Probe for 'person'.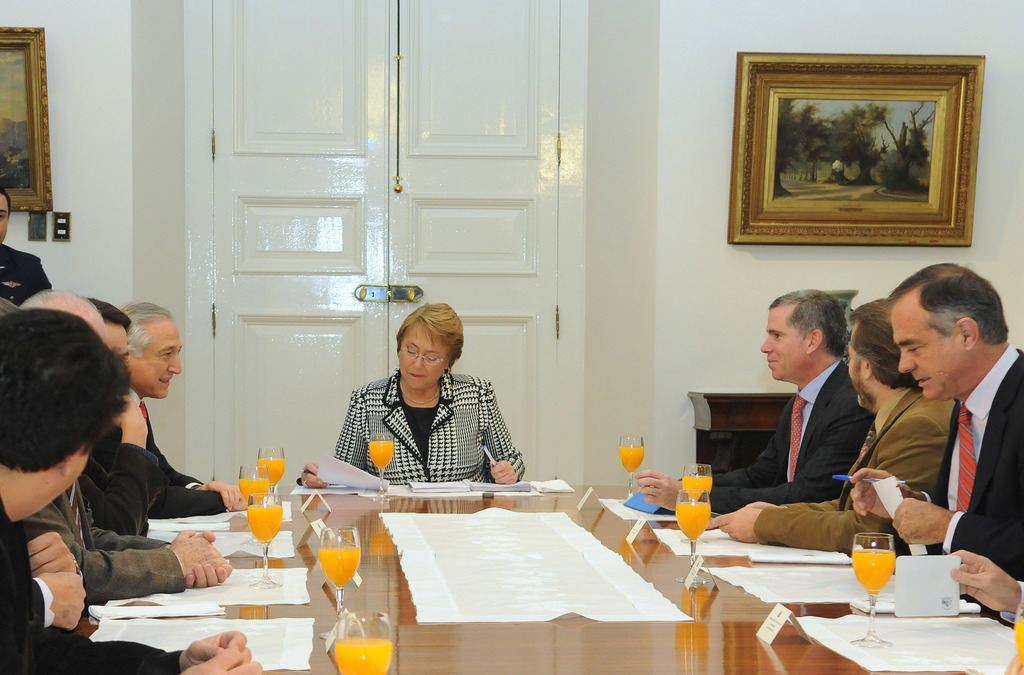
Probe result: {"left": 948, "top": 546, "right": 1023, "bottom": 674}.
